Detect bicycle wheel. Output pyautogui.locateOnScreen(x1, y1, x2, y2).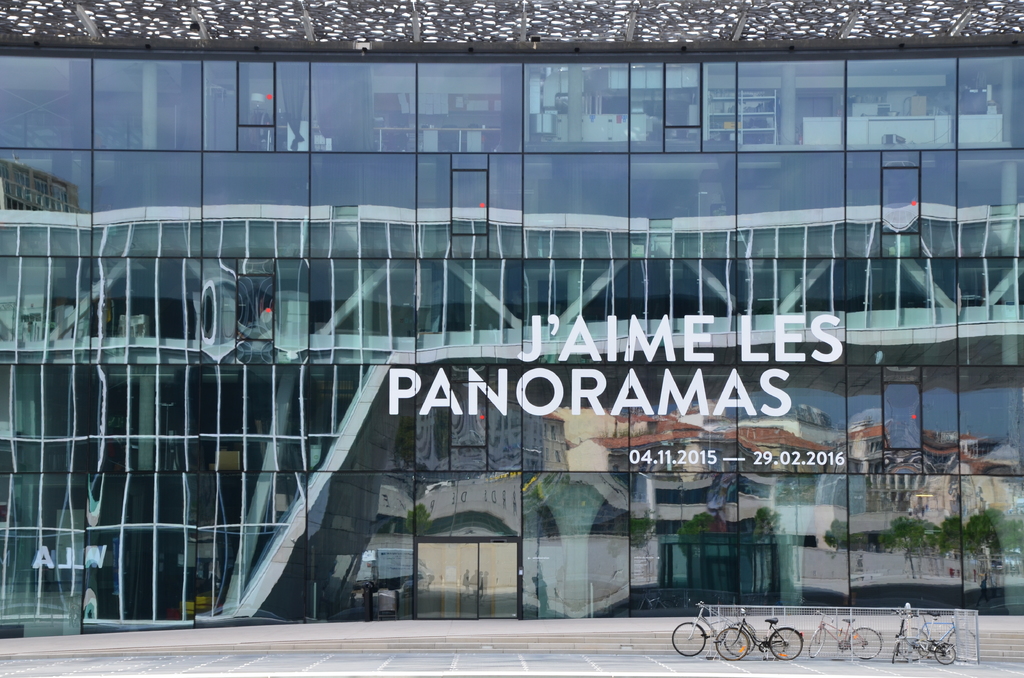
pyautogui.locateOnScreen(721, 621, 757, 652).
